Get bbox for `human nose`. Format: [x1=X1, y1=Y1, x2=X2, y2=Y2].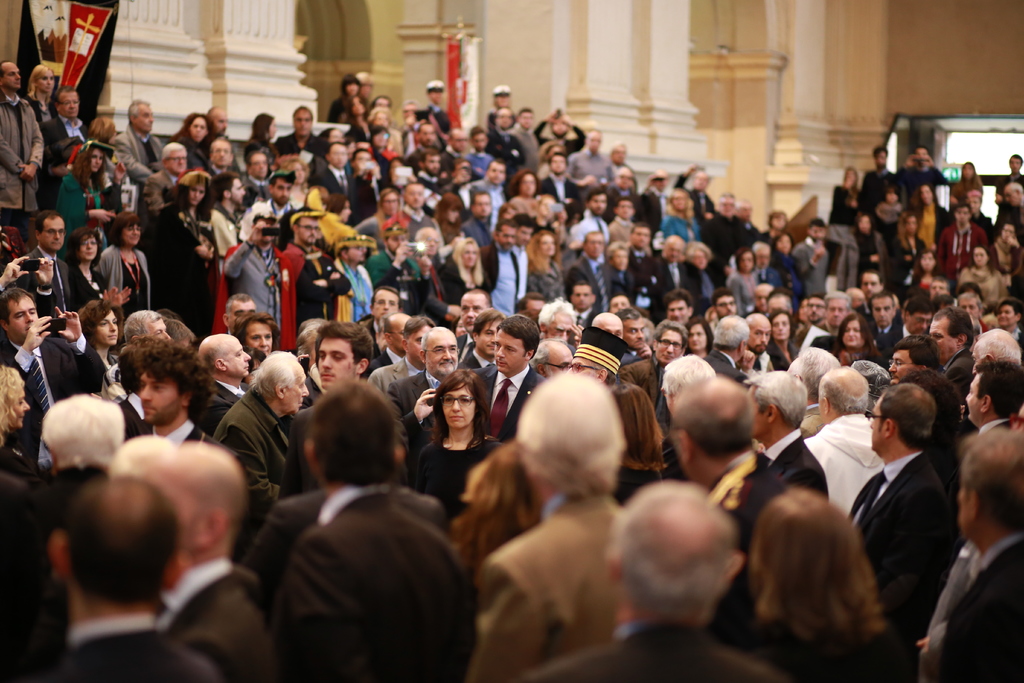
[x1=667, y1=344, x2=672, y2=354].
